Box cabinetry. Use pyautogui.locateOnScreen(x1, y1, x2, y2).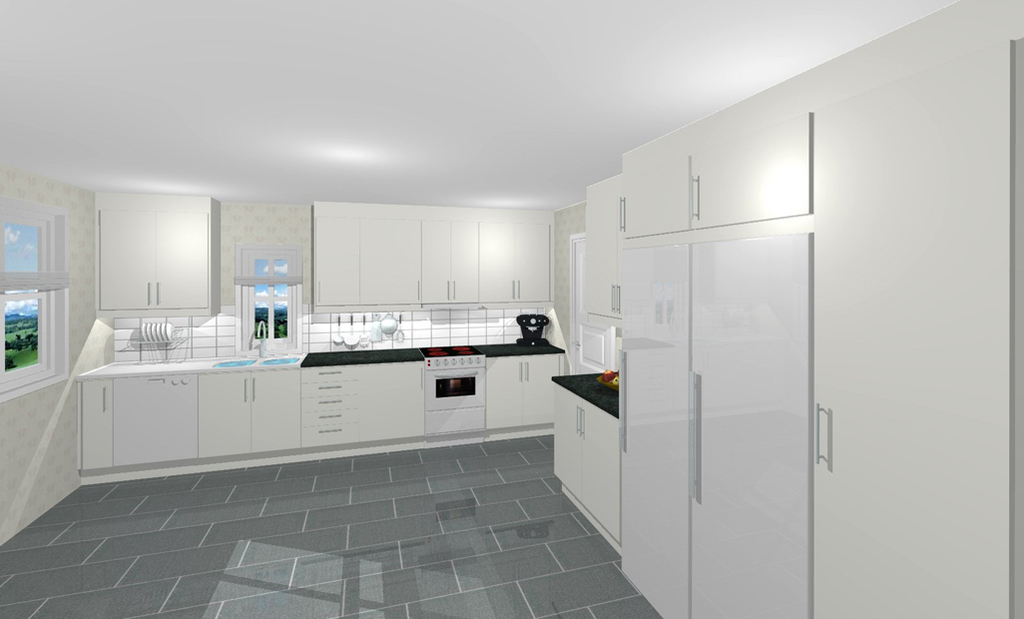
pyautogui.locateOnScreen(417, 221, 477, 307).
